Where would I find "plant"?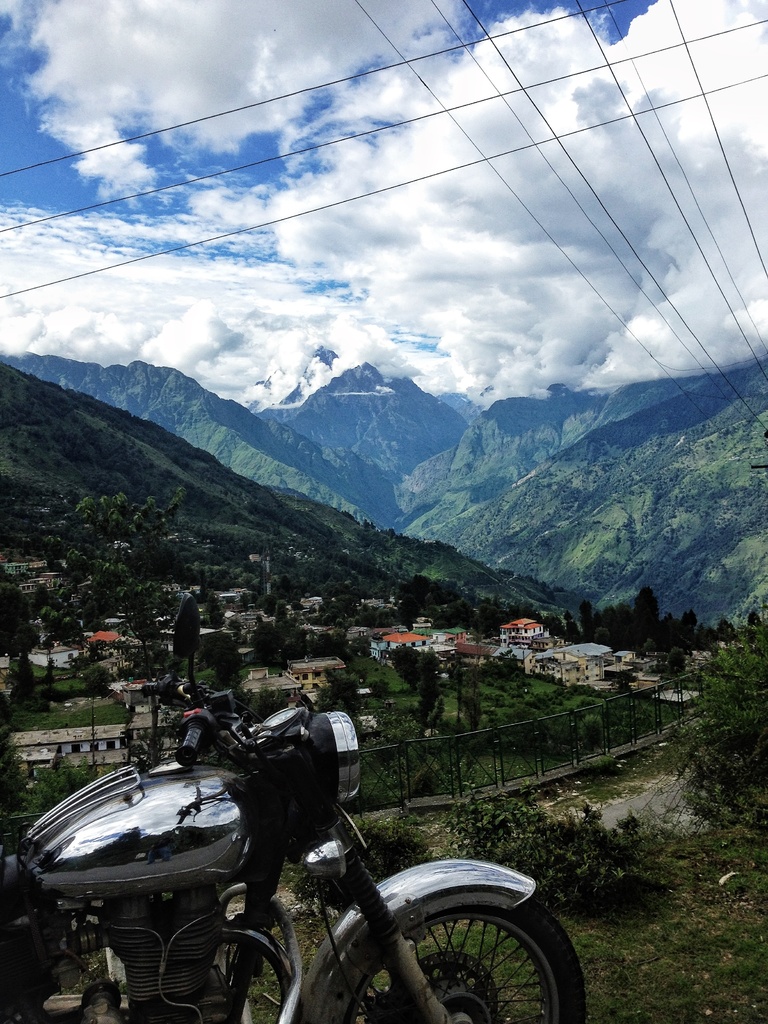
At 509,702,515,709.
